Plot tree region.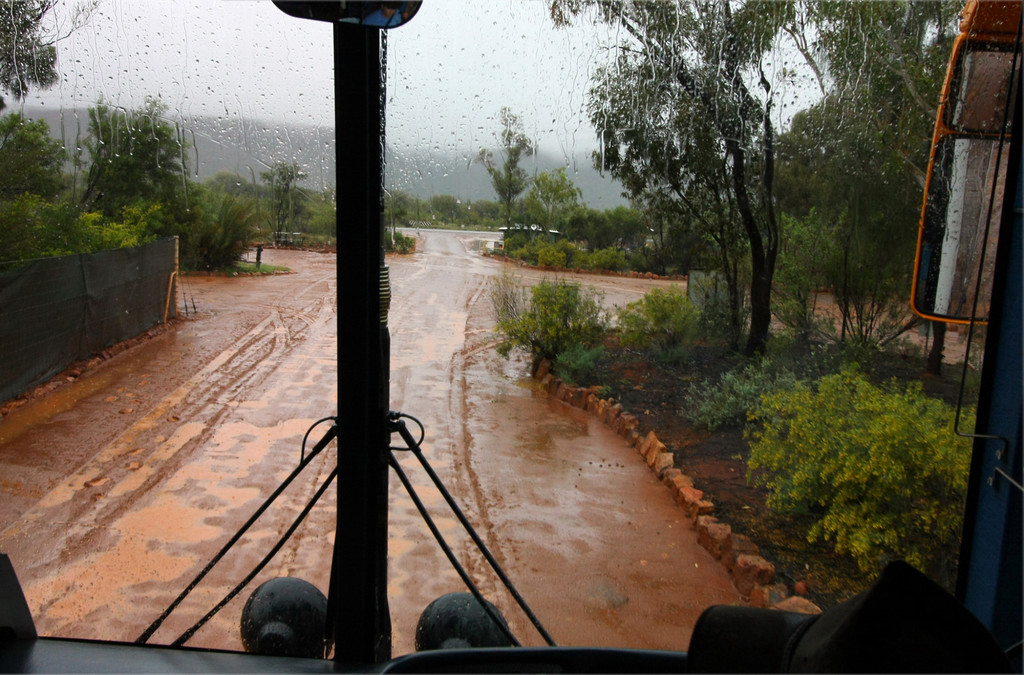
Plotted at (left=0, top=0, right=101, bottom=110).
